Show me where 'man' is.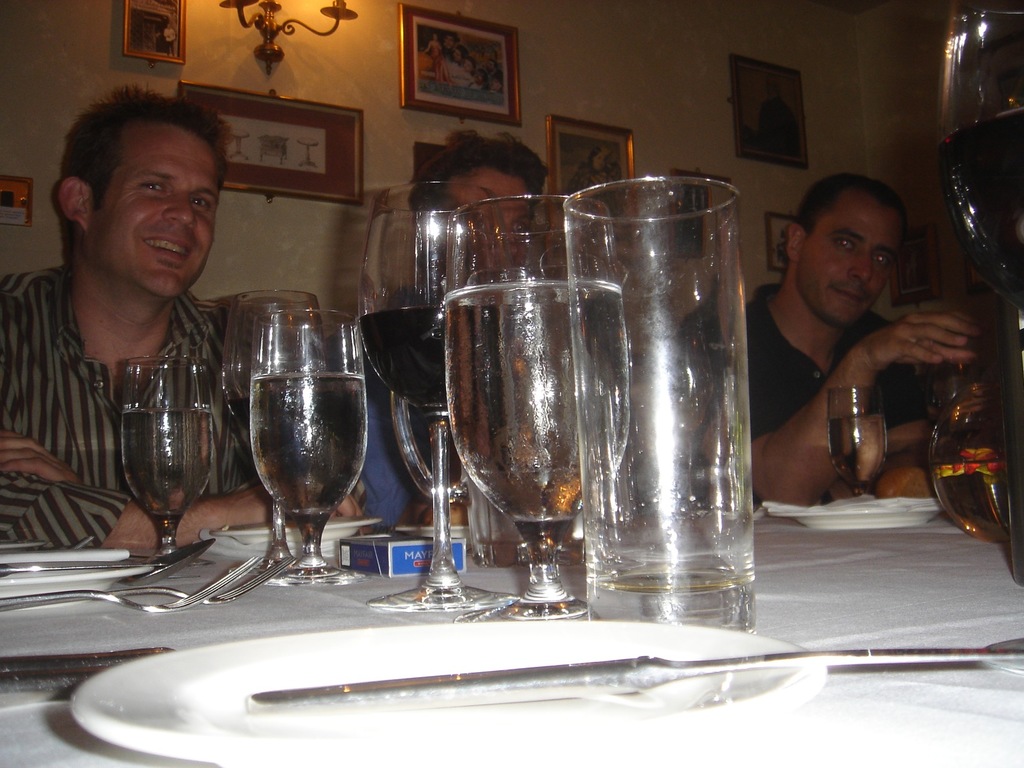
'man' is at bbox=[356, 129, 550, 525].
